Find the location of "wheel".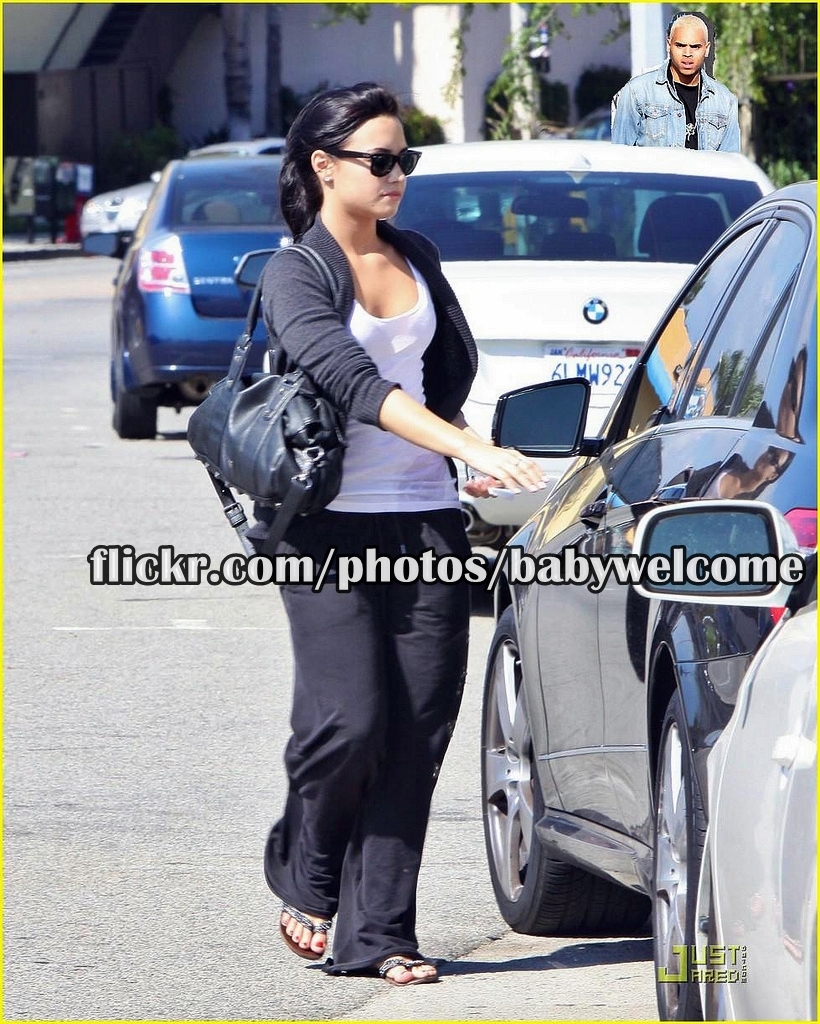
Location: locate(109, 384, 157, 436).
